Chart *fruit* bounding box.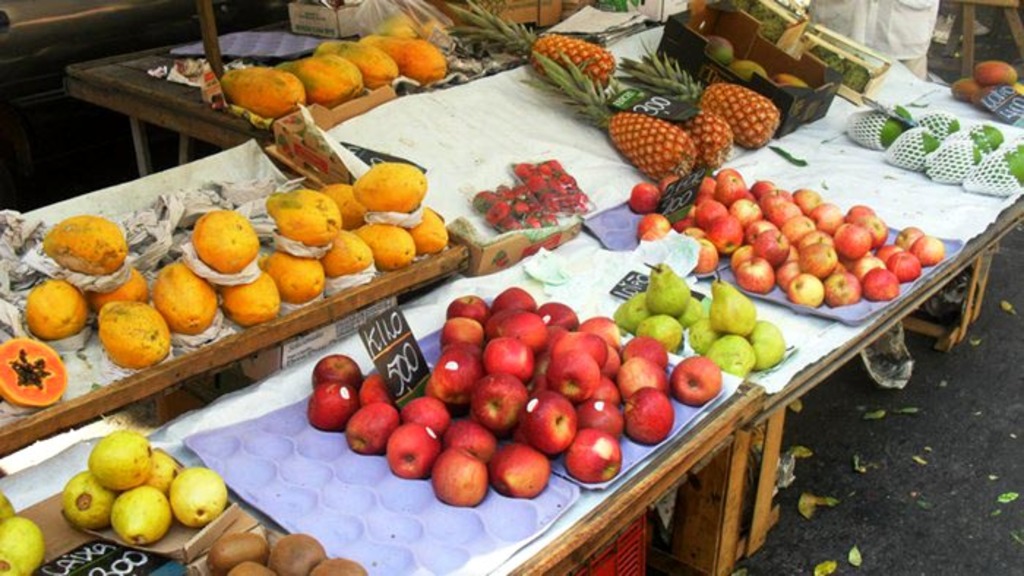
Charted: rect(522, 53, 699, 183).
